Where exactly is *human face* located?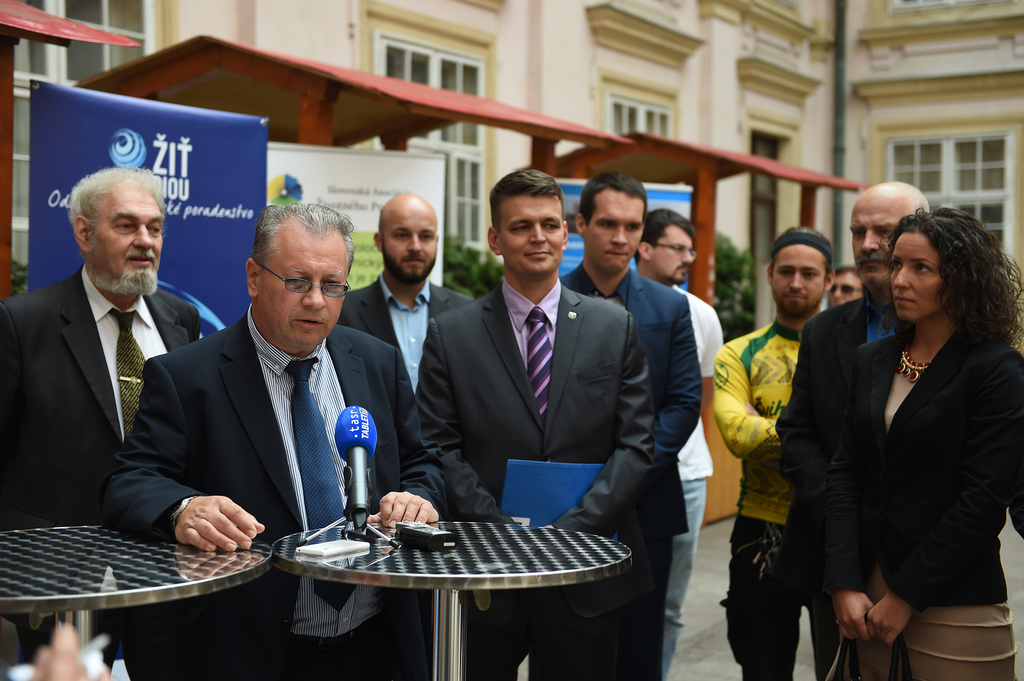
Its bounding box is x1=890 y1=232 x2=948 y2=321.
